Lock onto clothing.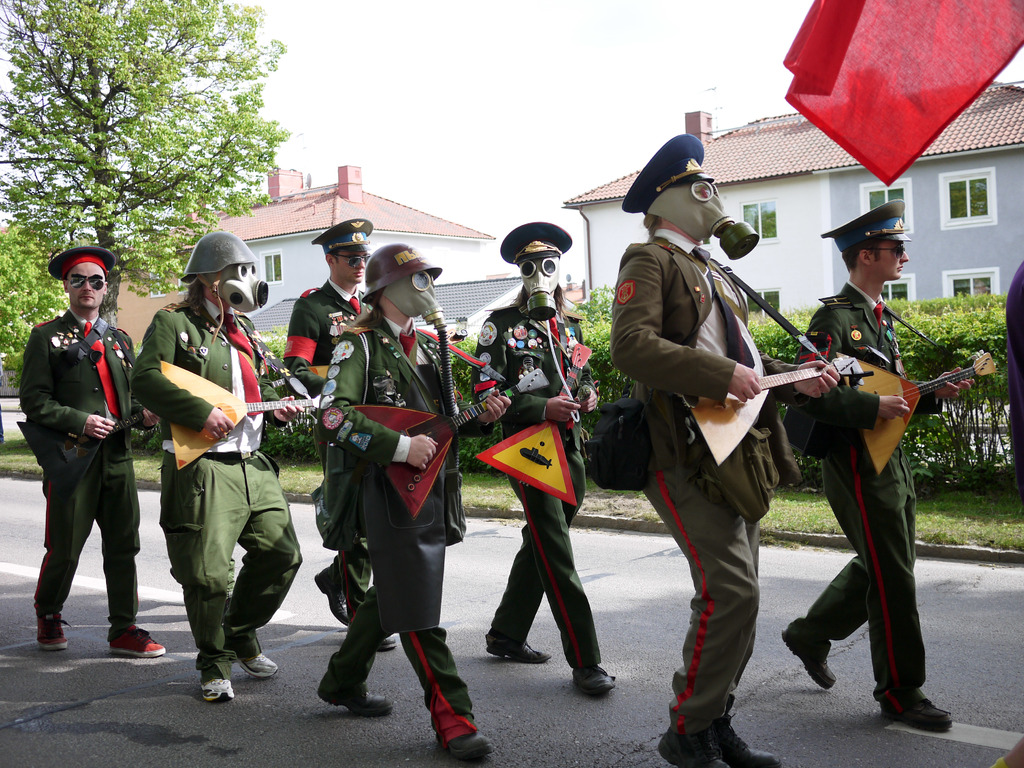
Locked: select_region(285, 282, 370, 588).
